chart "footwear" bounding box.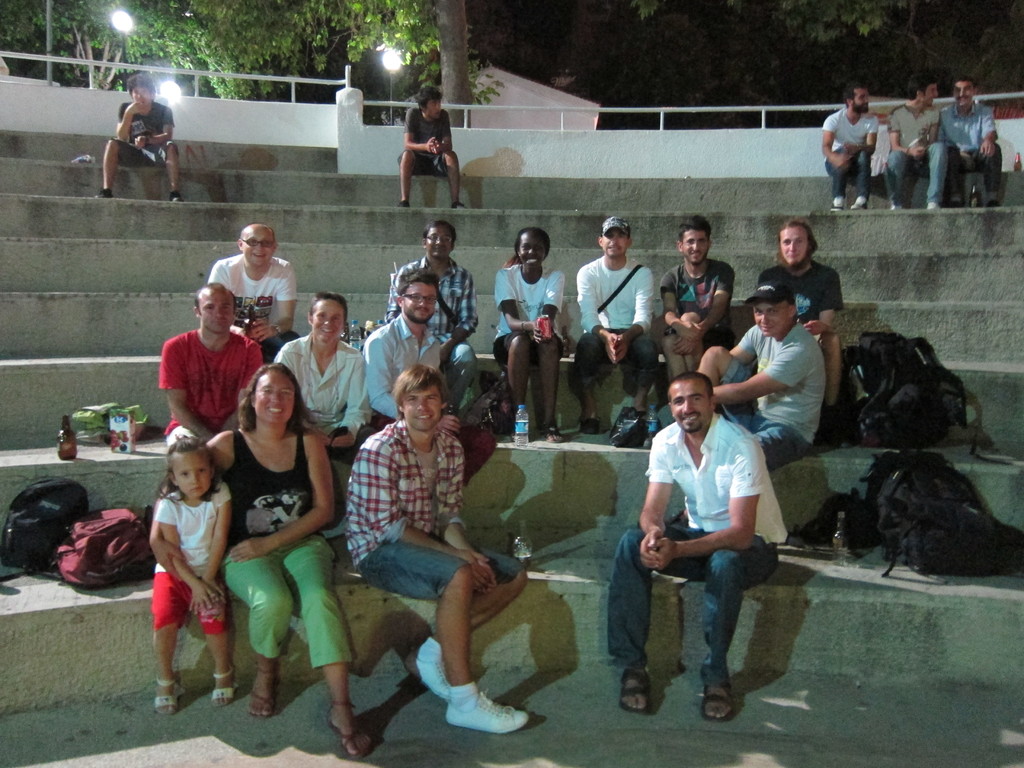
Charted: 924,197,941,212.
